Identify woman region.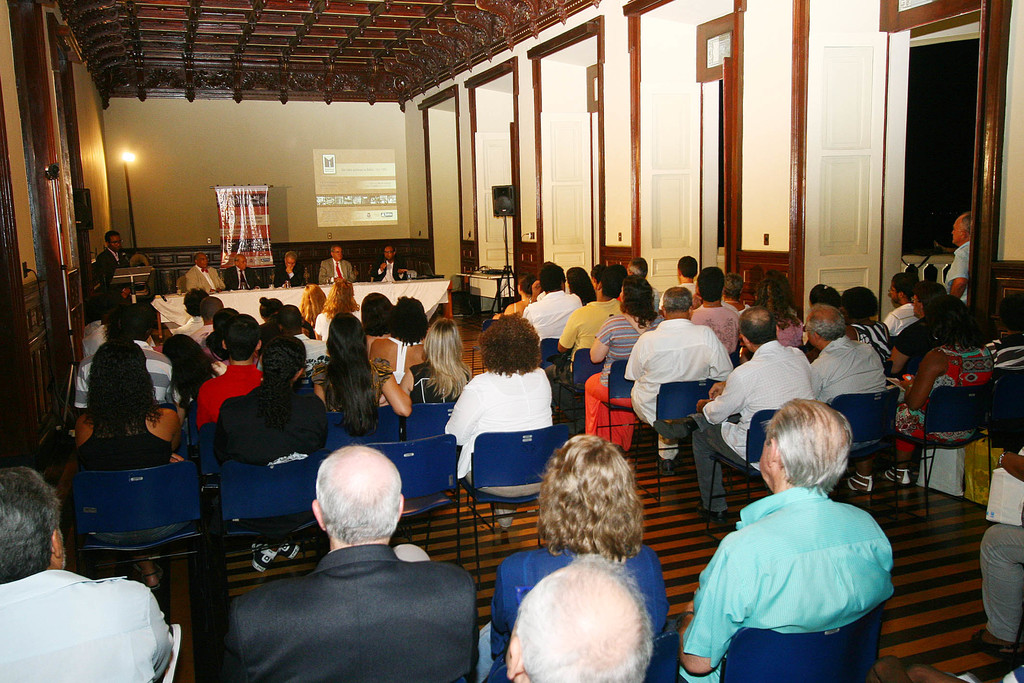
Region: 312 313 414 437.
